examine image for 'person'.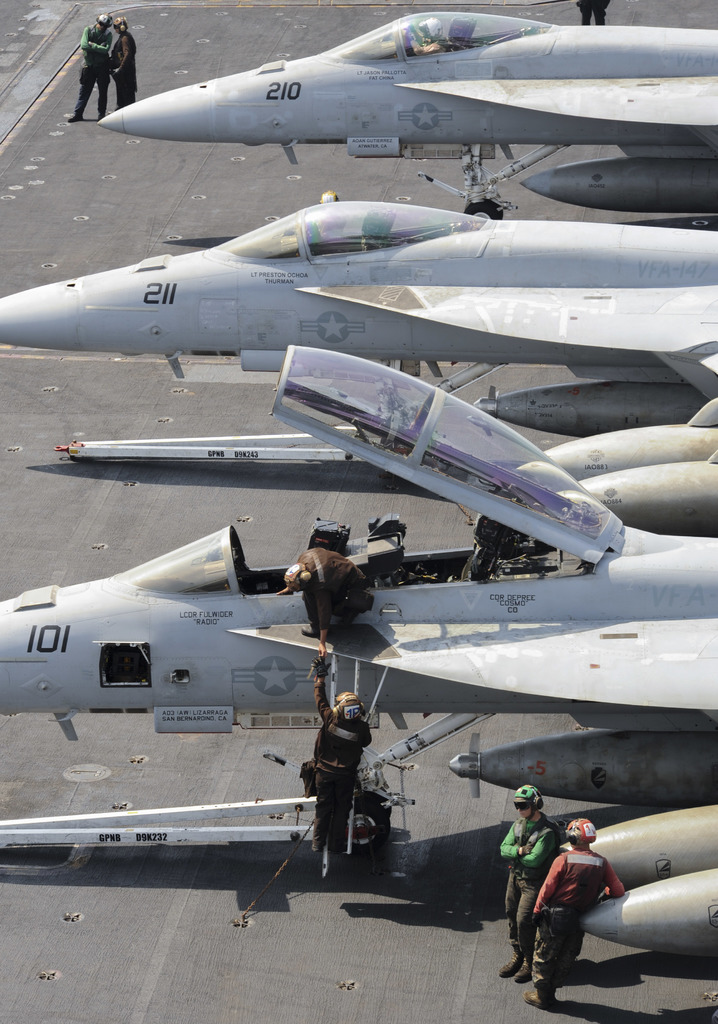
Examination result: left=495, top=784, right=558, bottom=984.
